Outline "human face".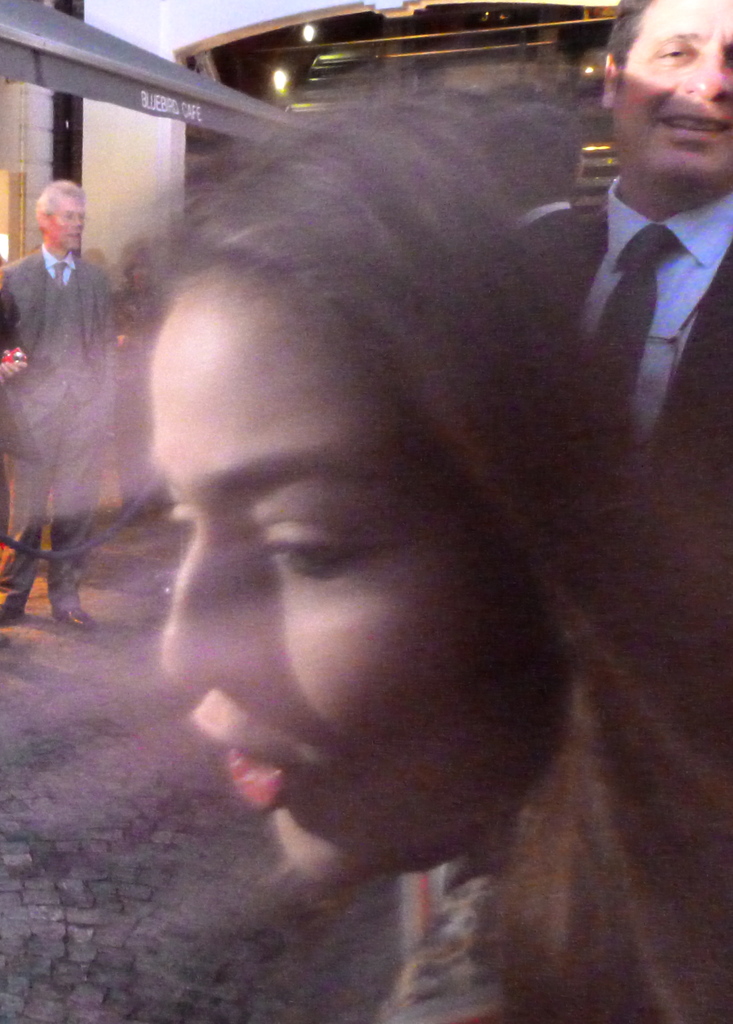
Outline: x1=160, y1=271, x2=557, y2=881.
